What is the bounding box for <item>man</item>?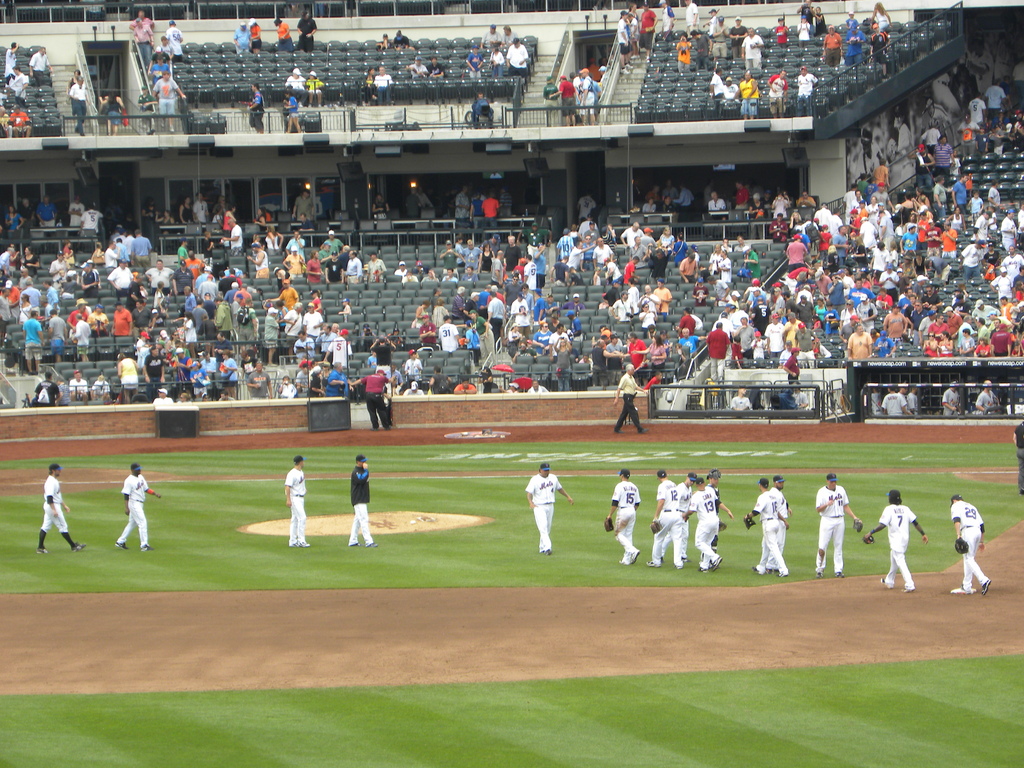
rect(739, 29, 761, 70).
